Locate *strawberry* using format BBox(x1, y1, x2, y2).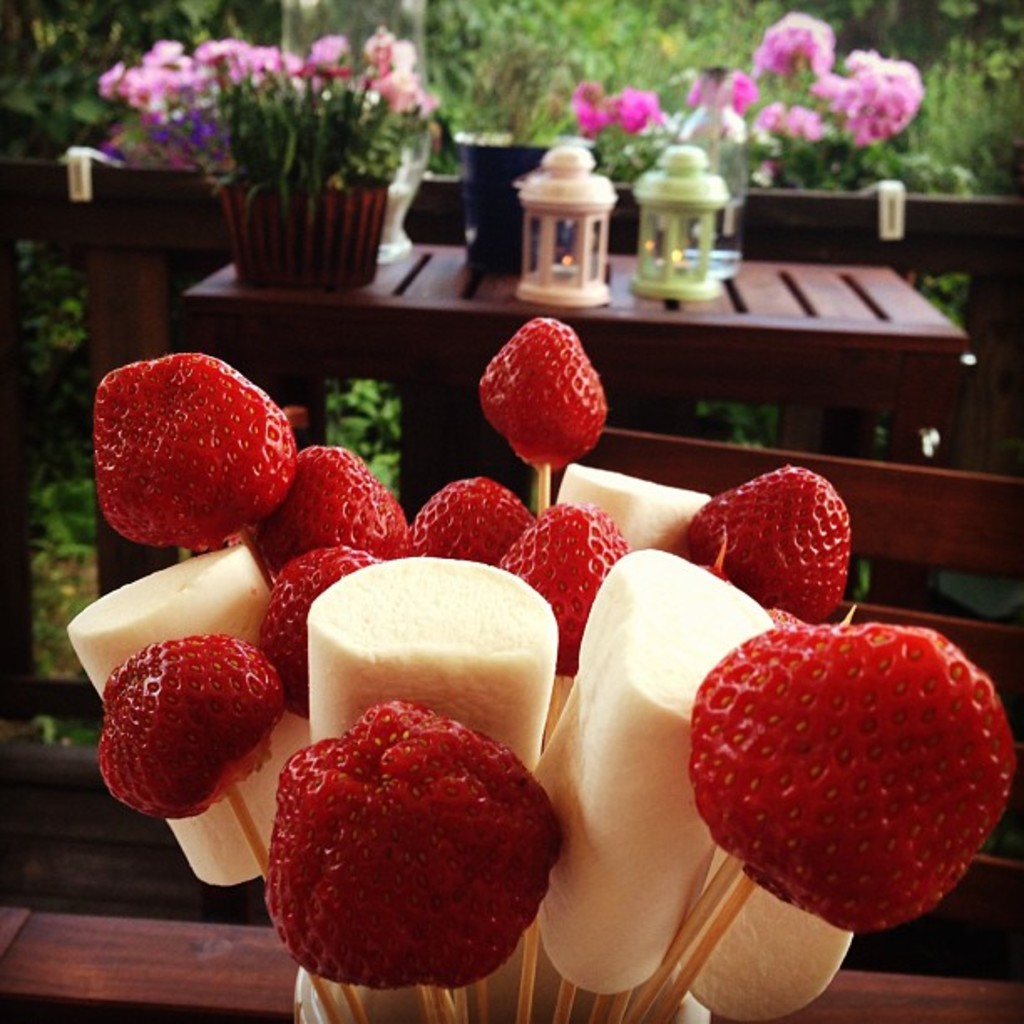
BBox(694, 474, 853, 627).
